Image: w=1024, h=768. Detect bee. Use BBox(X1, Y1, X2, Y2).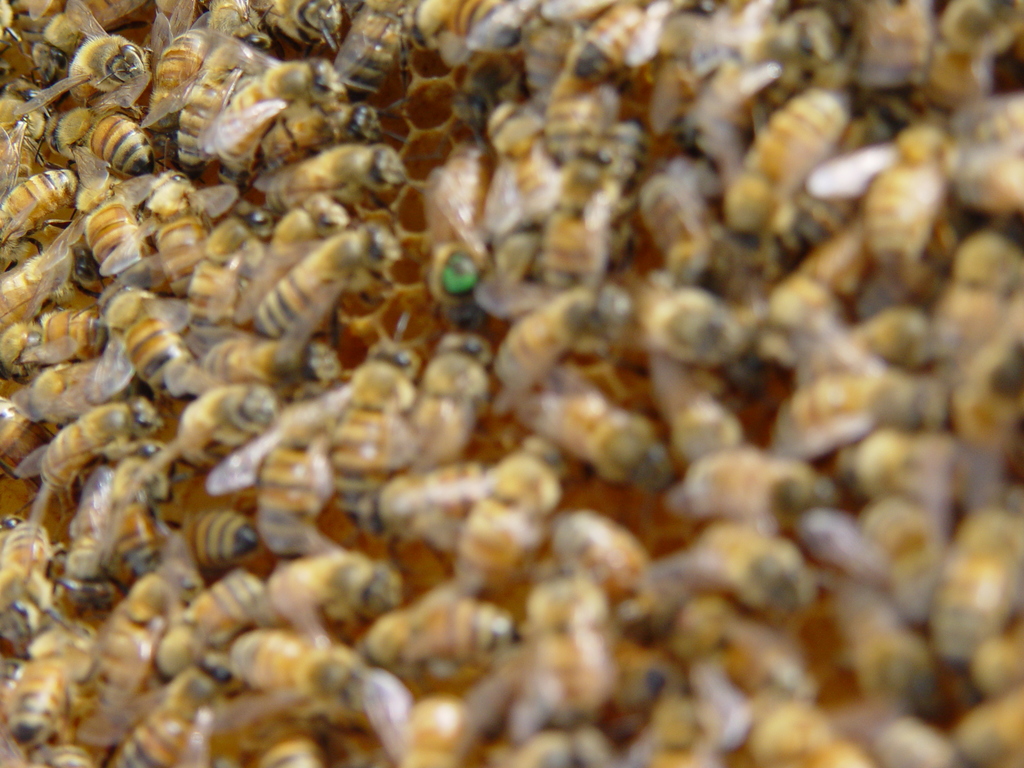
BBox(0, 0, 26, 55).
